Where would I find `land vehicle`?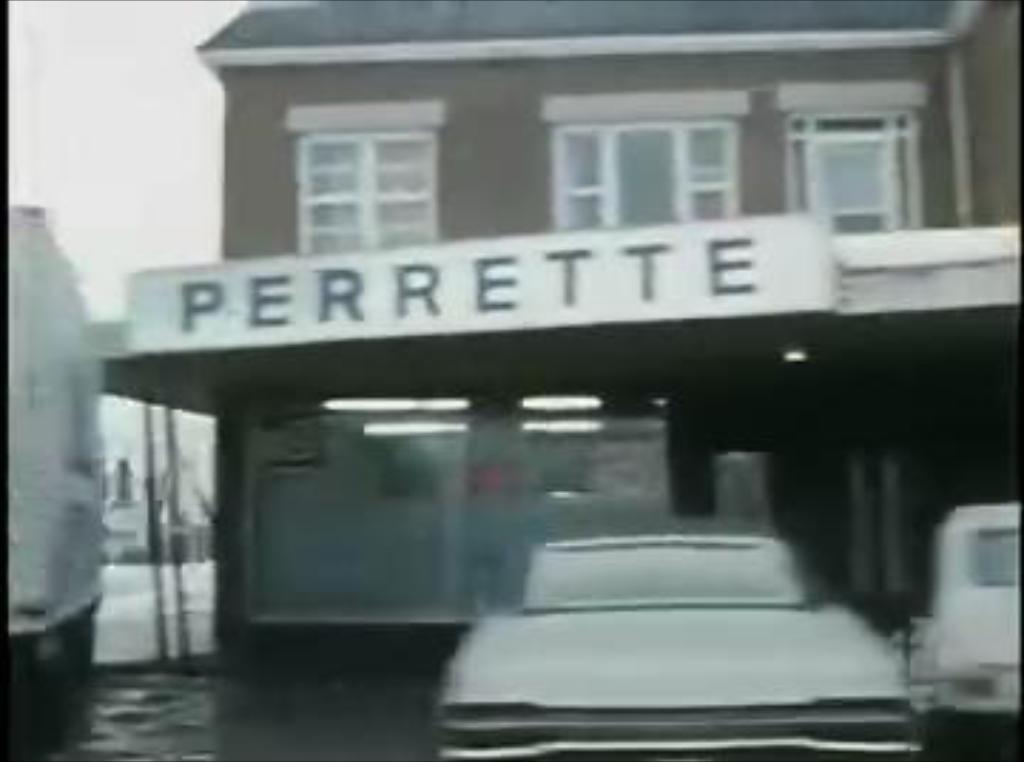
At left=885, top=503, right=1021, bottom=753.
